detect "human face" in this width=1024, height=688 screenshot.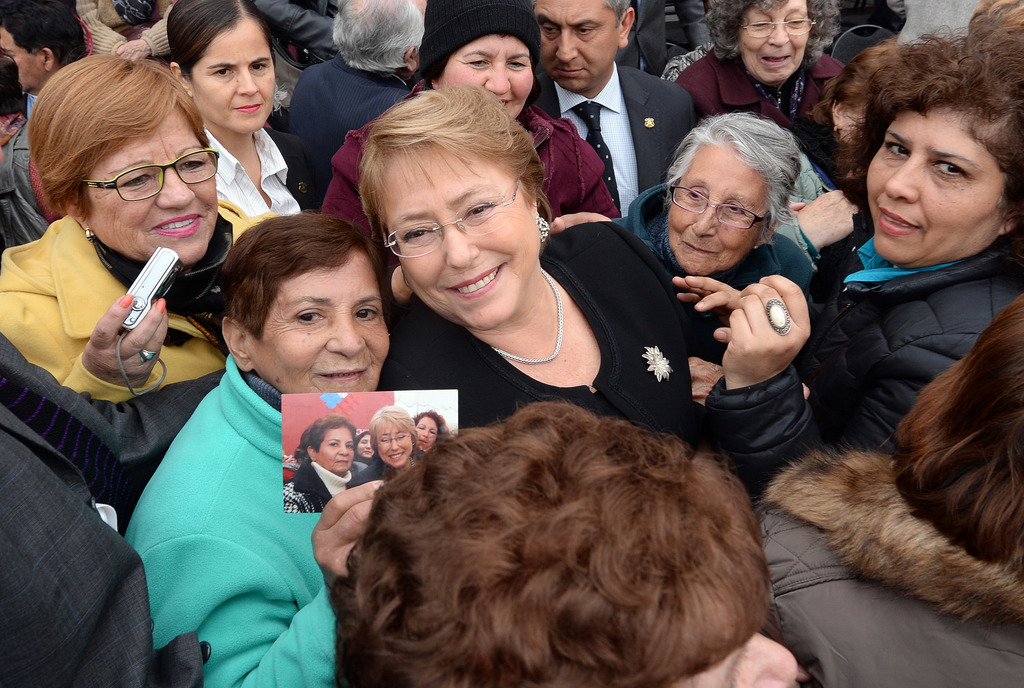
Detection: (x1=534, y1=0, x2=618, y2=90).
